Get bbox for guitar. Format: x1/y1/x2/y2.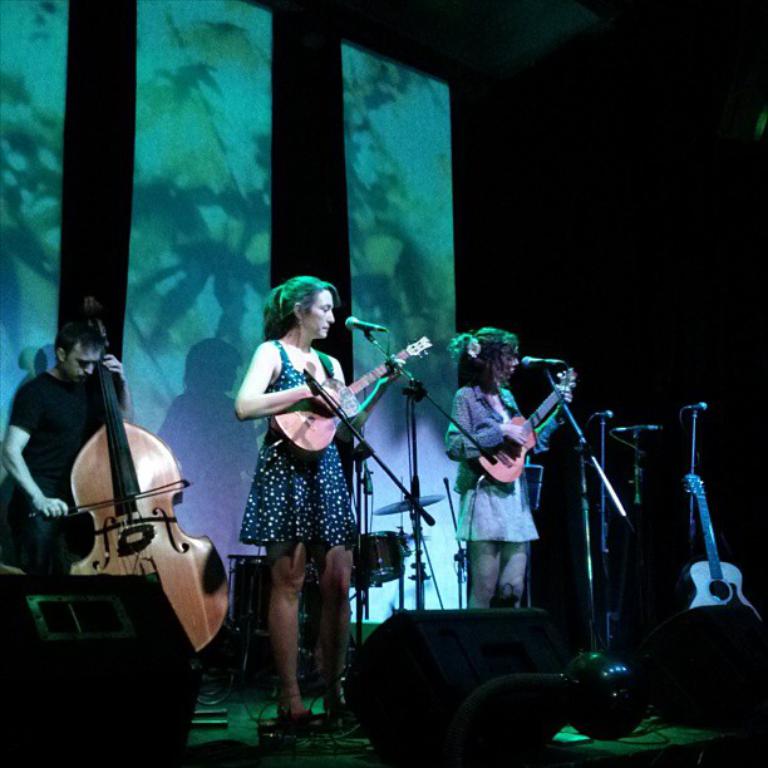
48/285/237/654.
